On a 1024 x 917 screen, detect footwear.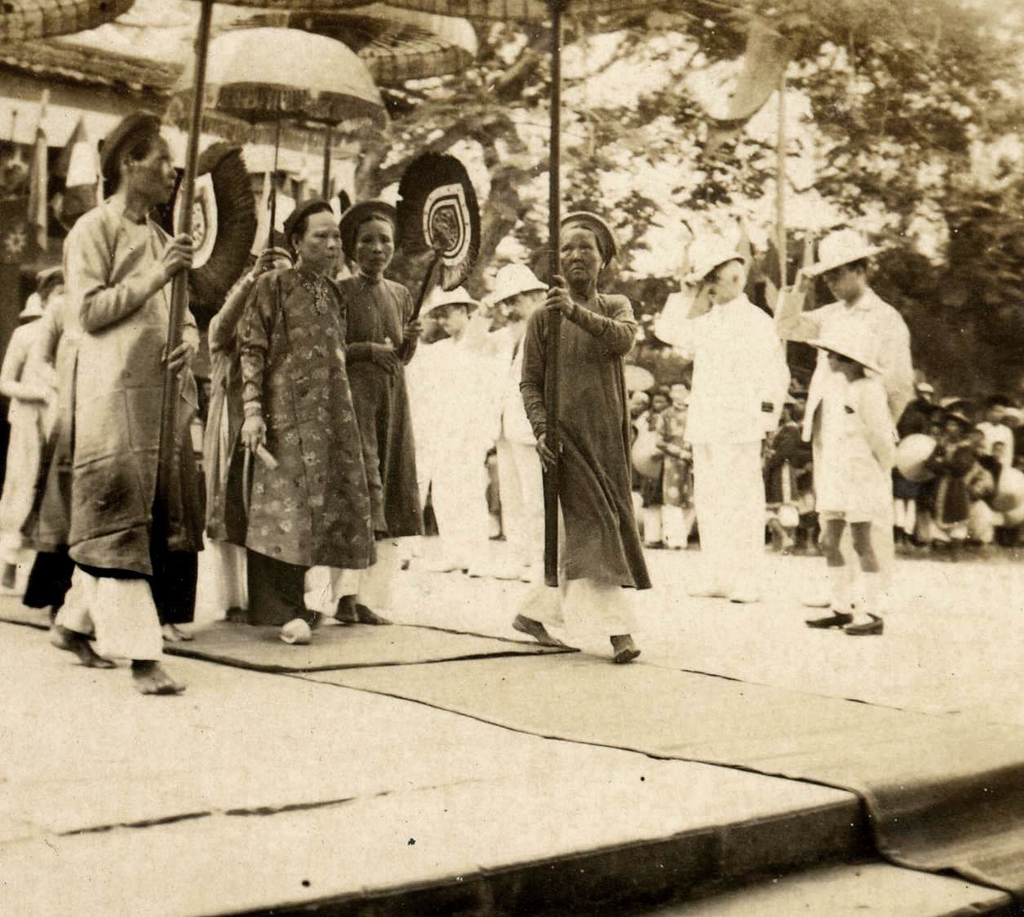
detection(841, 608, 886, 636).
